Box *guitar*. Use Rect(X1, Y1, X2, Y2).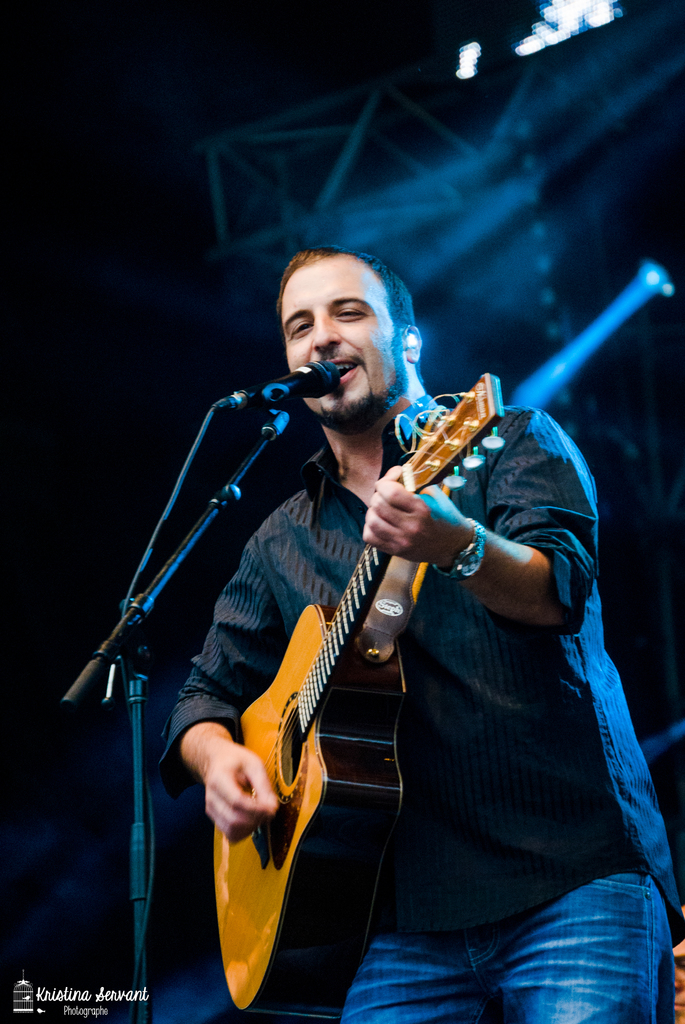
Rect(206, 372, 537, 1016).
